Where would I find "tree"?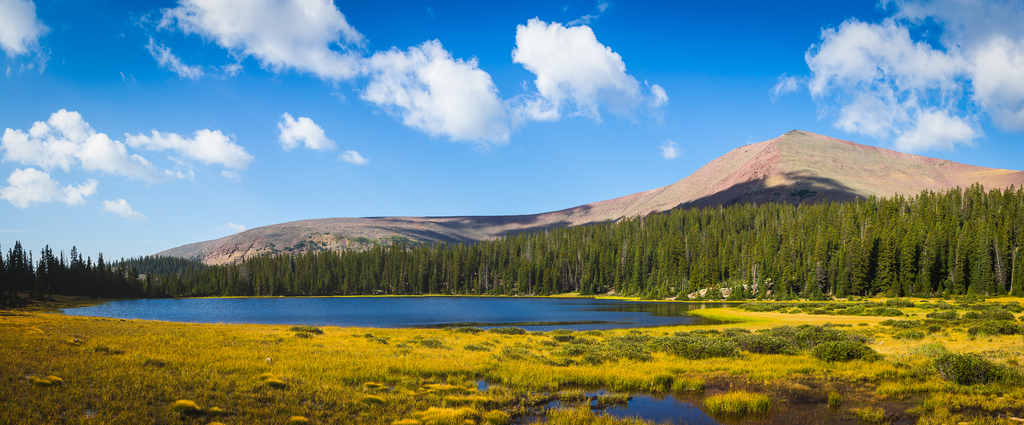
At <box>0,236,181,303</box>.
